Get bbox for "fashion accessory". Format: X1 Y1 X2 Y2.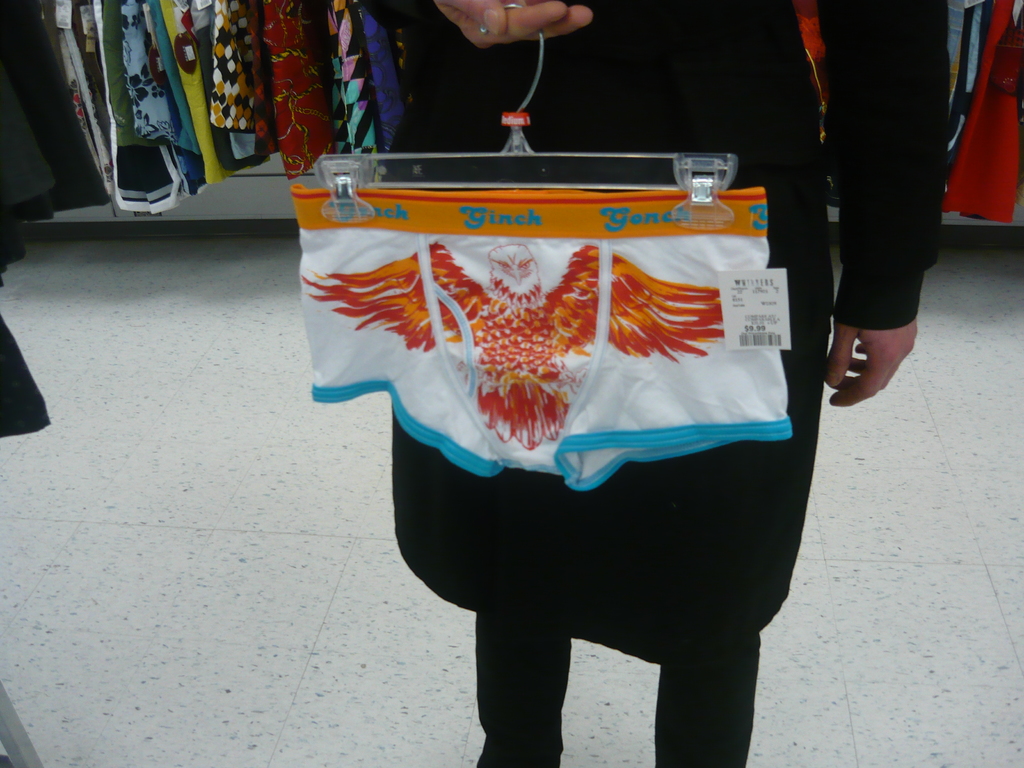
653 650 758 767.
